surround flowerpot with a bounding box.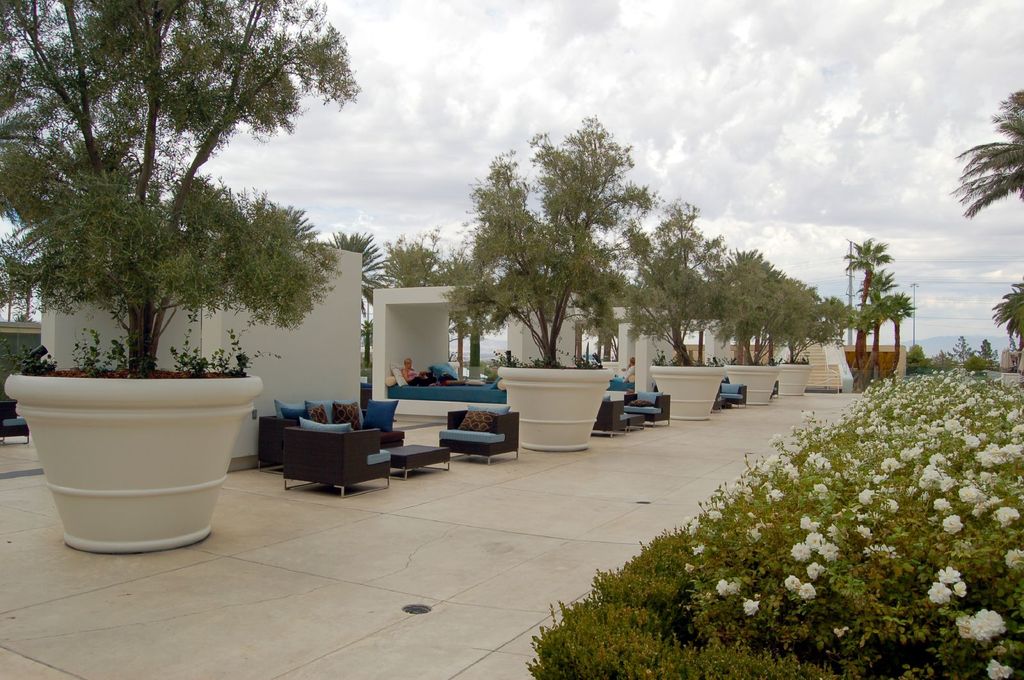
region(726, 365, 787, 404).
